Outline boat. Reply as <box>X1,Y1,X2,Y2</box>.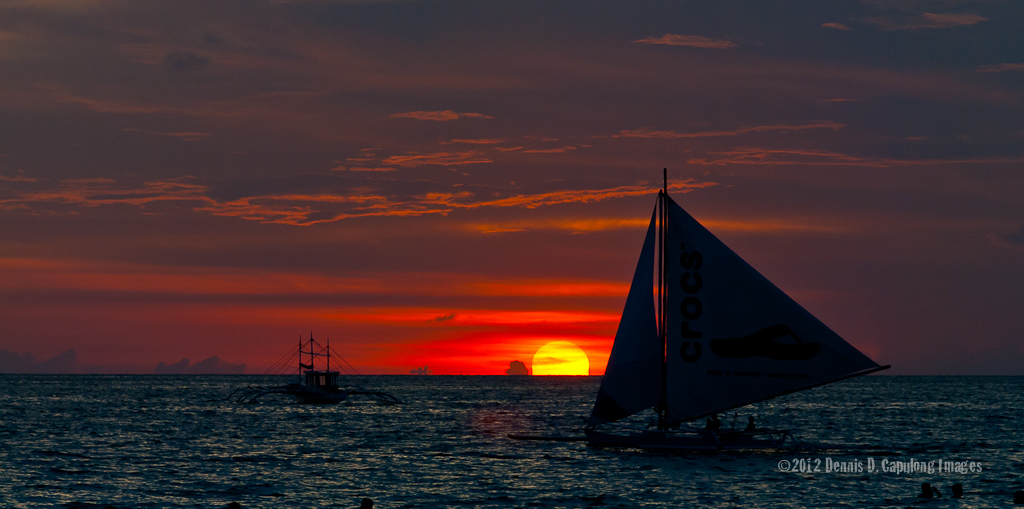
<box>278,326,339,419</box>.
